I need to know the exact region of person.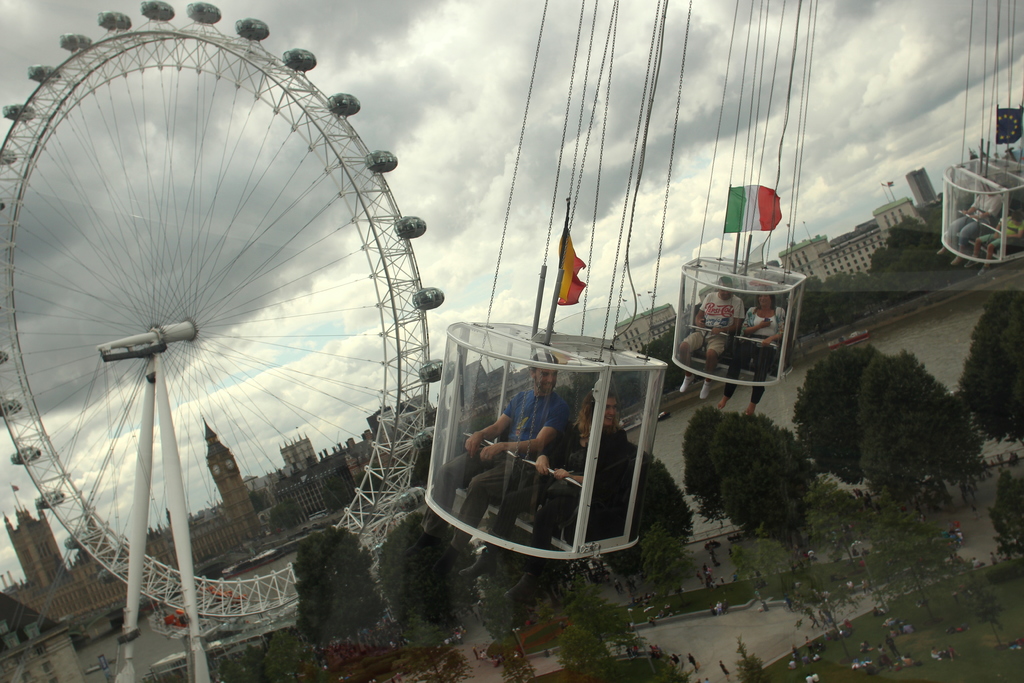
Region: [x1=455, y1=632, x2=466, y2=645].
